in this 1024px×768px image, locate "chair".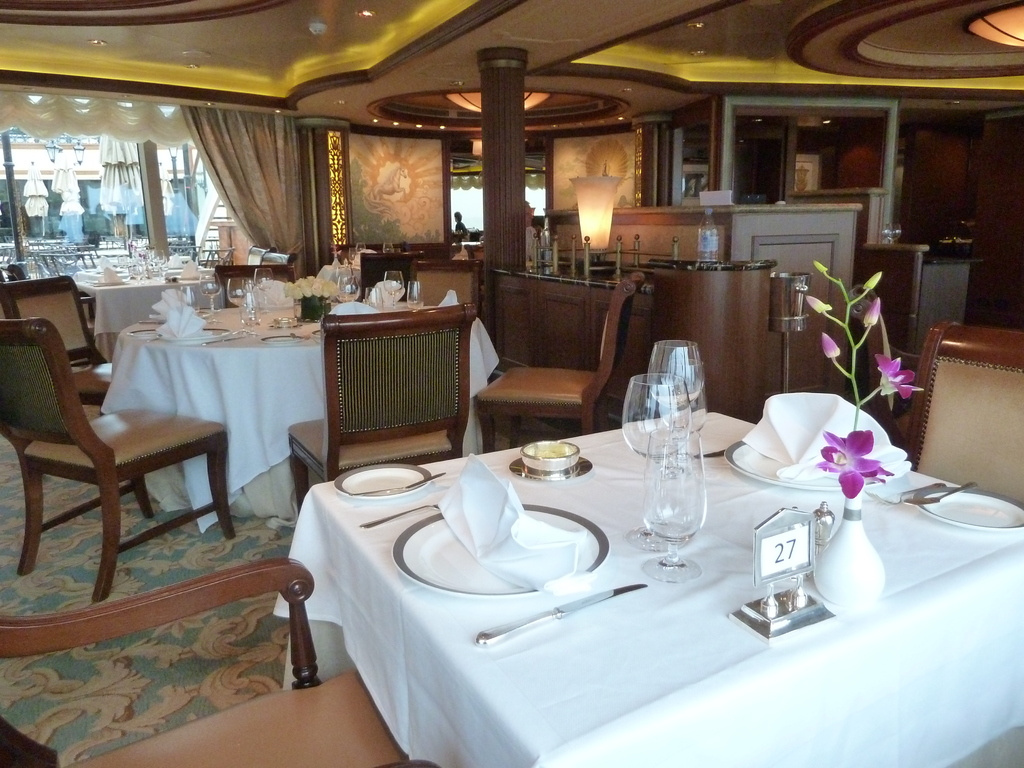
Bounding box: 258:253:295:268.
